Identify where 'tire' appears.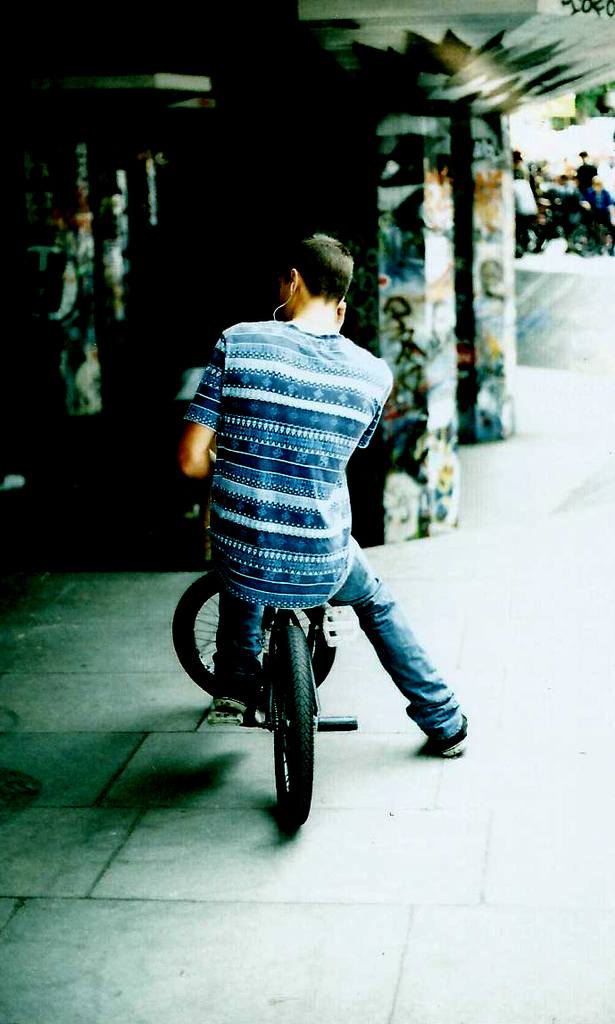
Appears at region(171, 569, 339, 699).
